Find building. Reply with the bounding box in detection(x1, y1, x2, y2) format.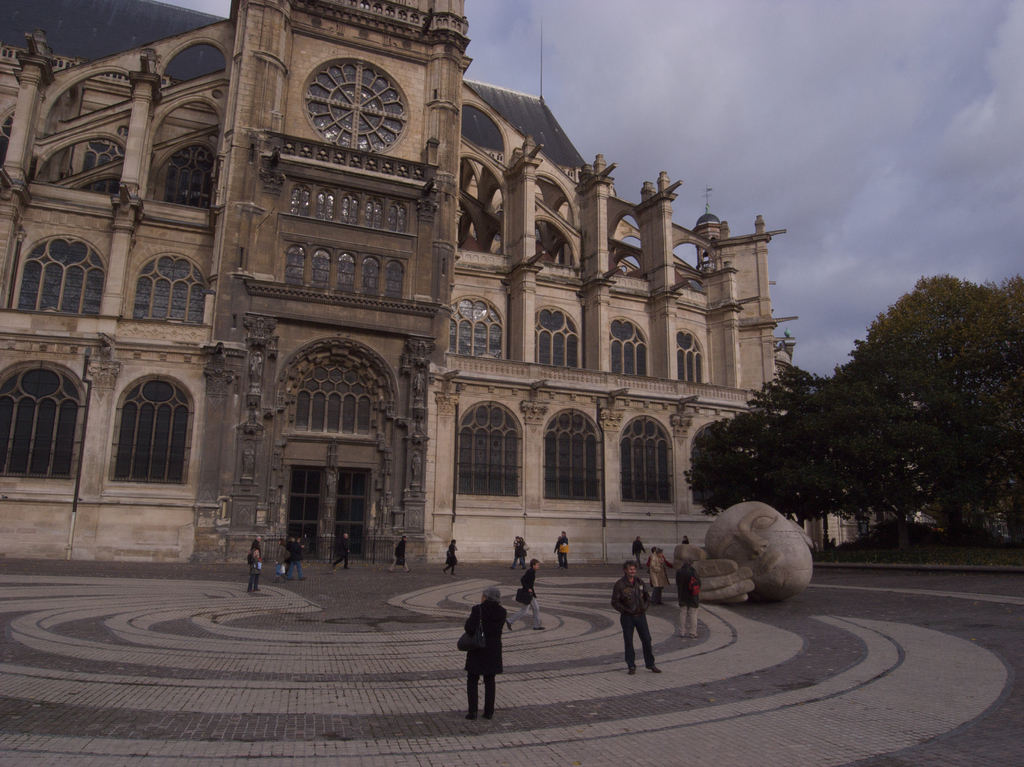
detection(0, 0, 838, 563).
